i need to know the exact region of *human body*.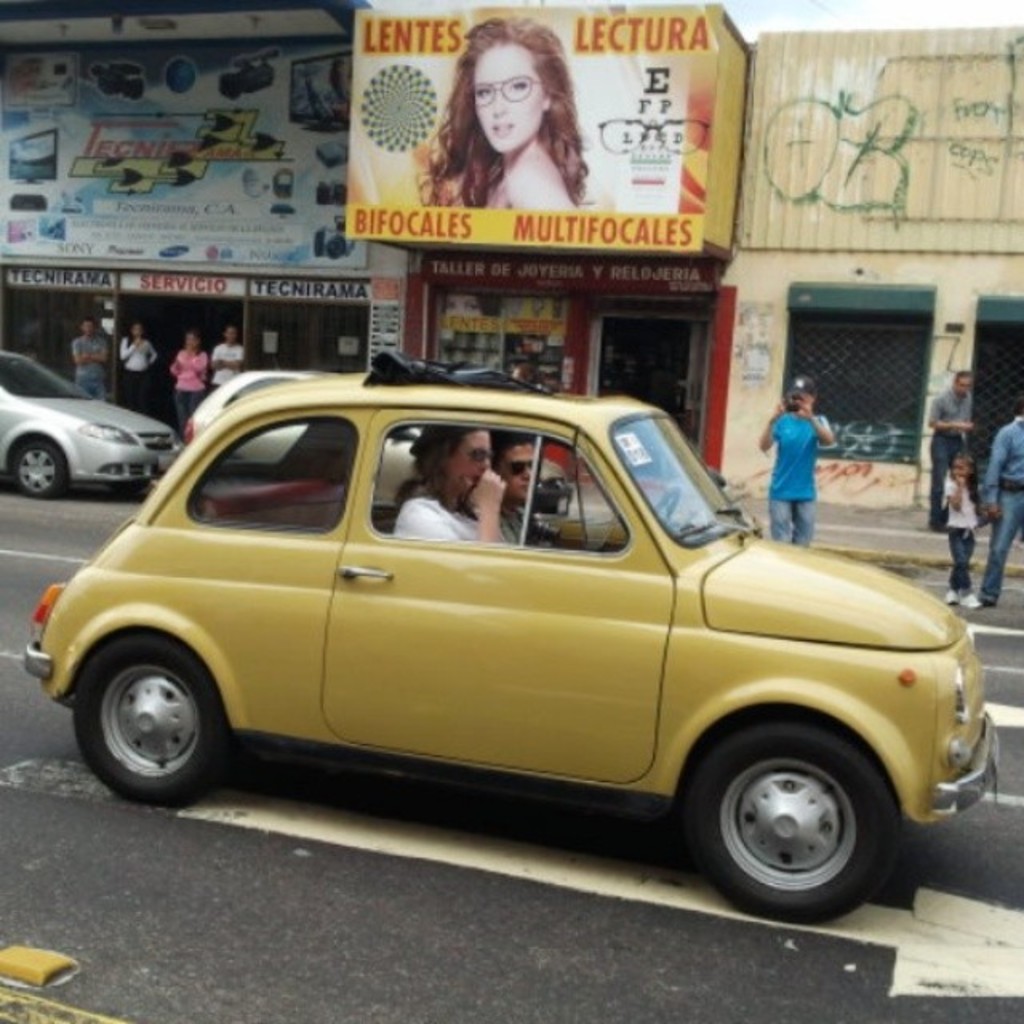
Region: select_region(69, 334, 110, 403).
